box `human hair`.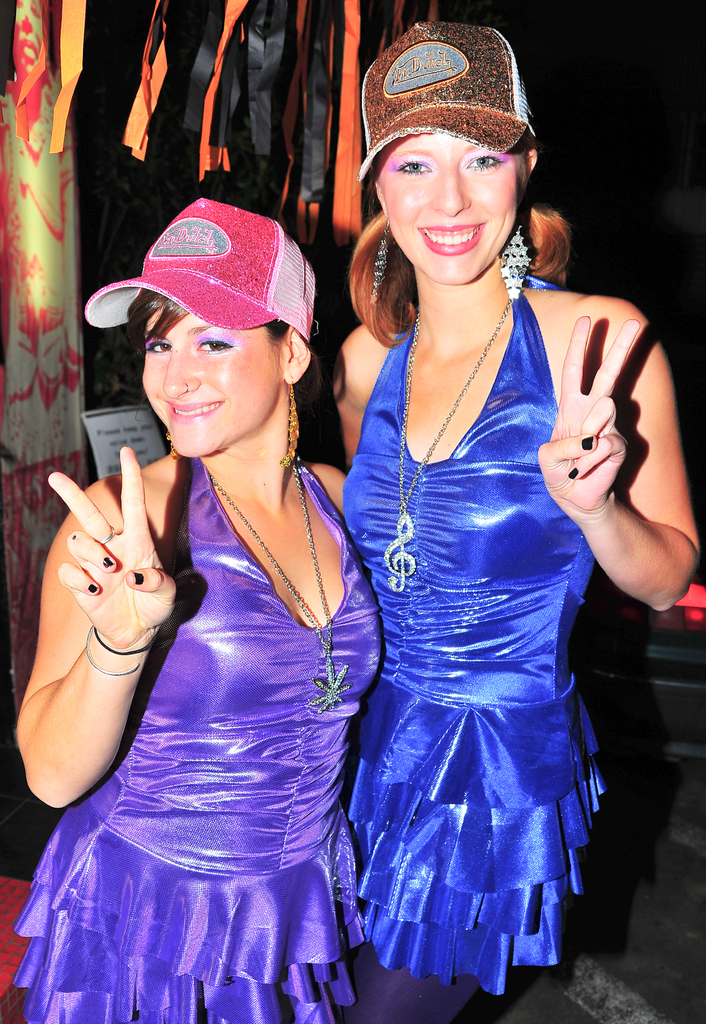
{"x1": 120, "y1": 288, "x2": 350, "y2": 476}.
